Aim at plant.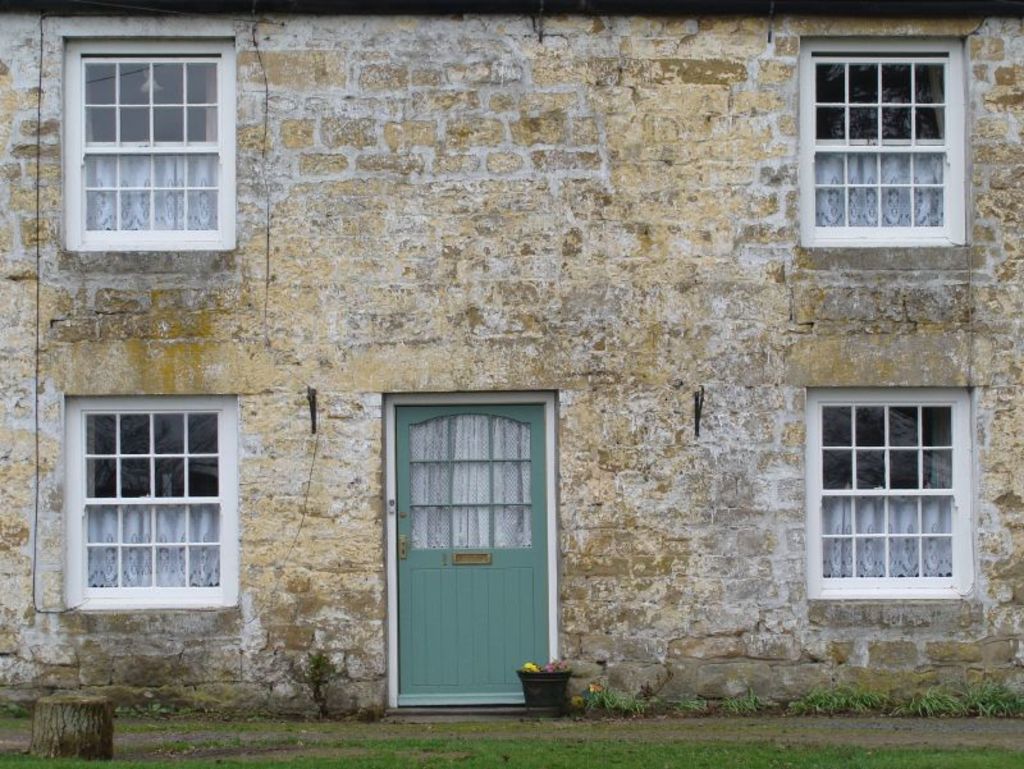
Aimed at x1=722, y1=688, x2=755, y2=710.
